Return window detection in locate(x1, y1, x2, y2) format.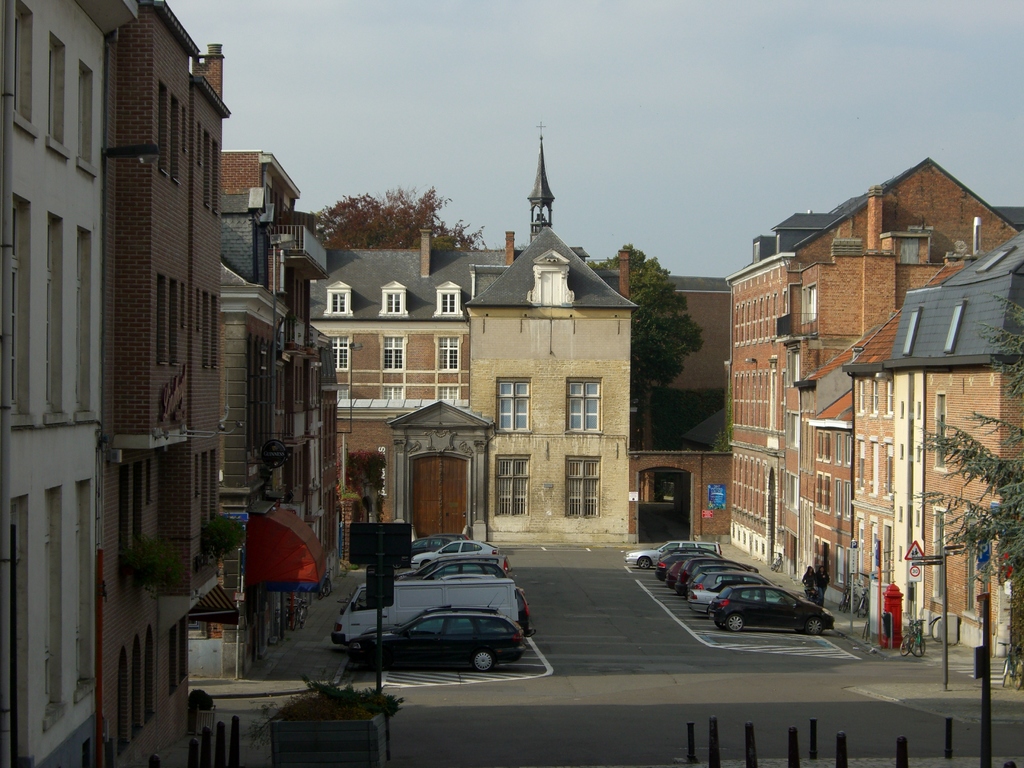
locate(74, 61, 102, 180).
